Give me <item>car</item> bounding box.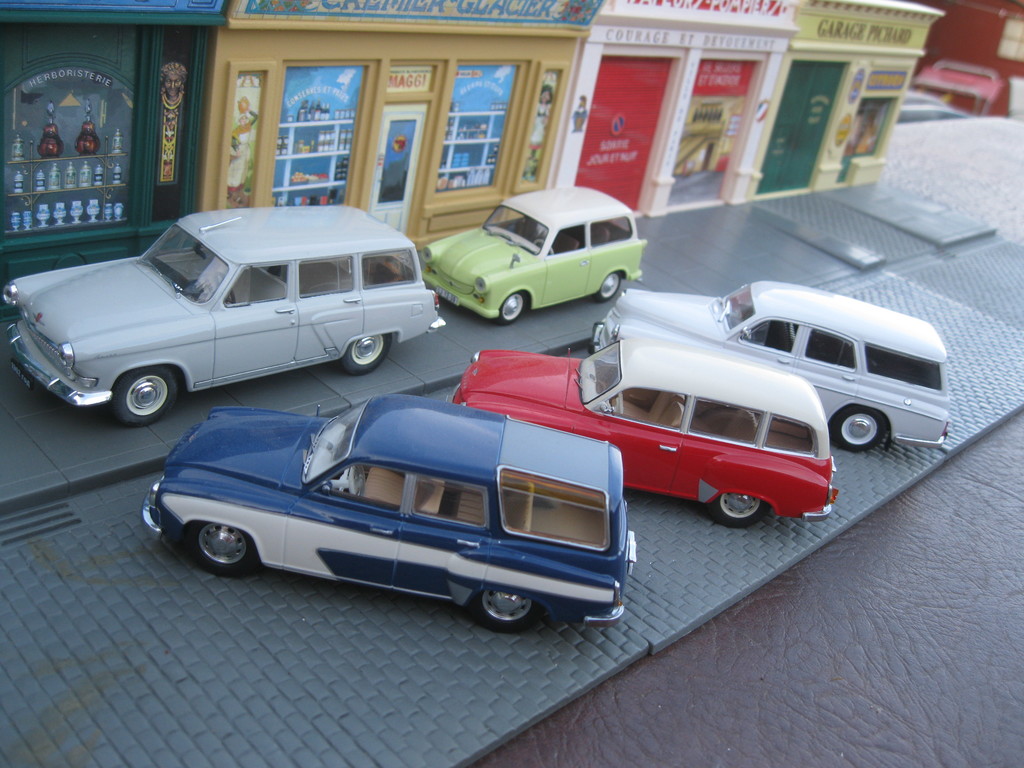
box(132, 395, 639, 641).
